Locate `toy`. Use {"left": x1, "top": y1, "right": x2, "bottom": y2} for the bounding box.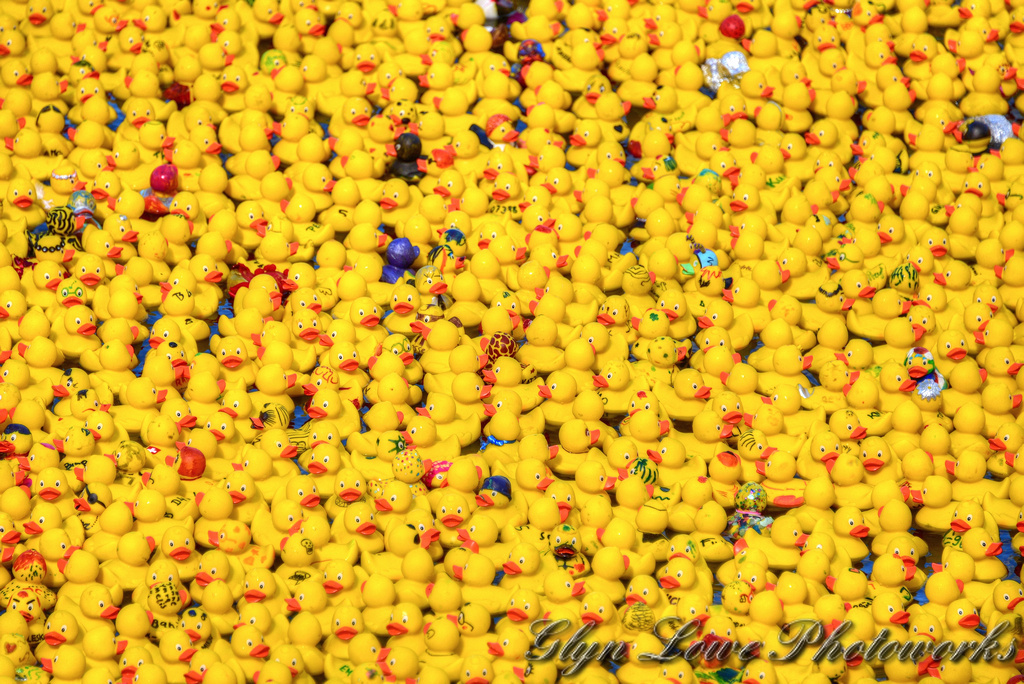
{"left": 107, "top": 275, "right": 147, "bottom": 309}.
